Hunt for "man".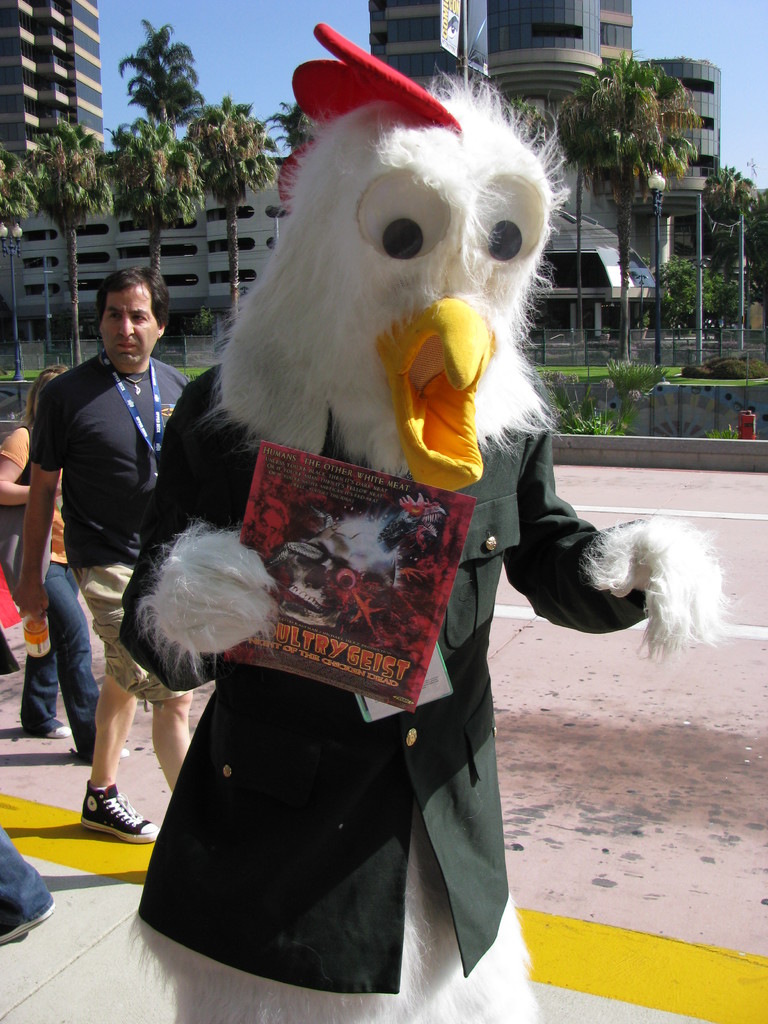
Hunted down at <bbox>0, 828, 54, 945</bbox>.
